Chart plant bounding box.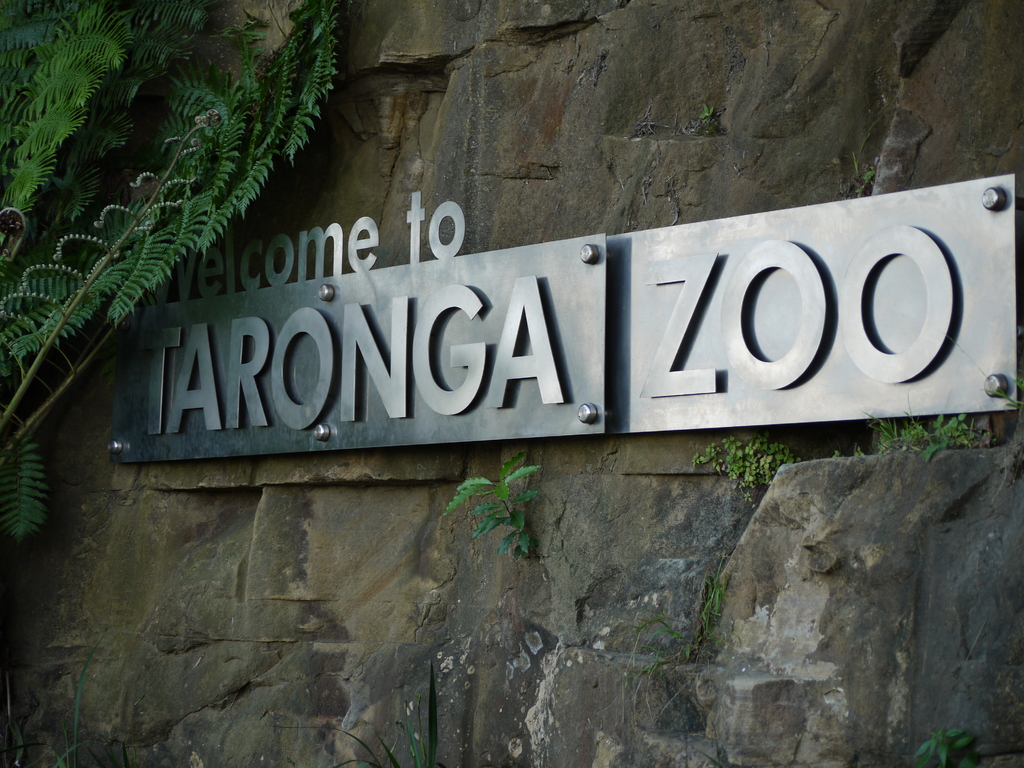
Charted: 440/447/545/559.
